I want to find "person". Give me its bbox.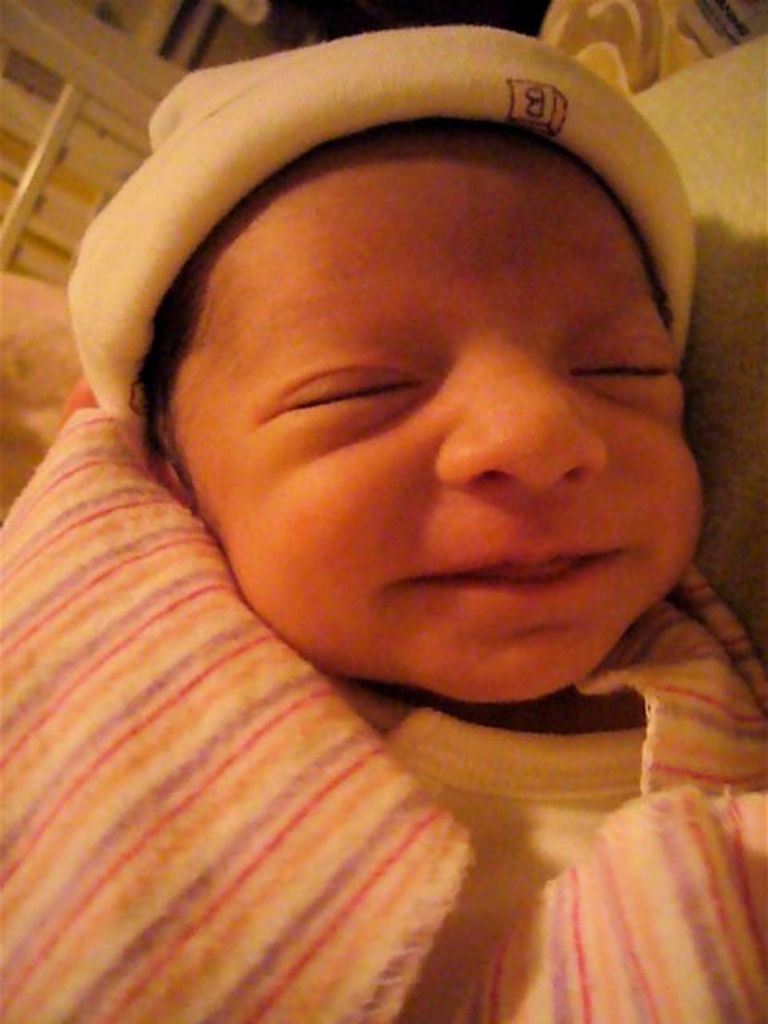
(x1=21, y1=19, x2=767, y2=963).
